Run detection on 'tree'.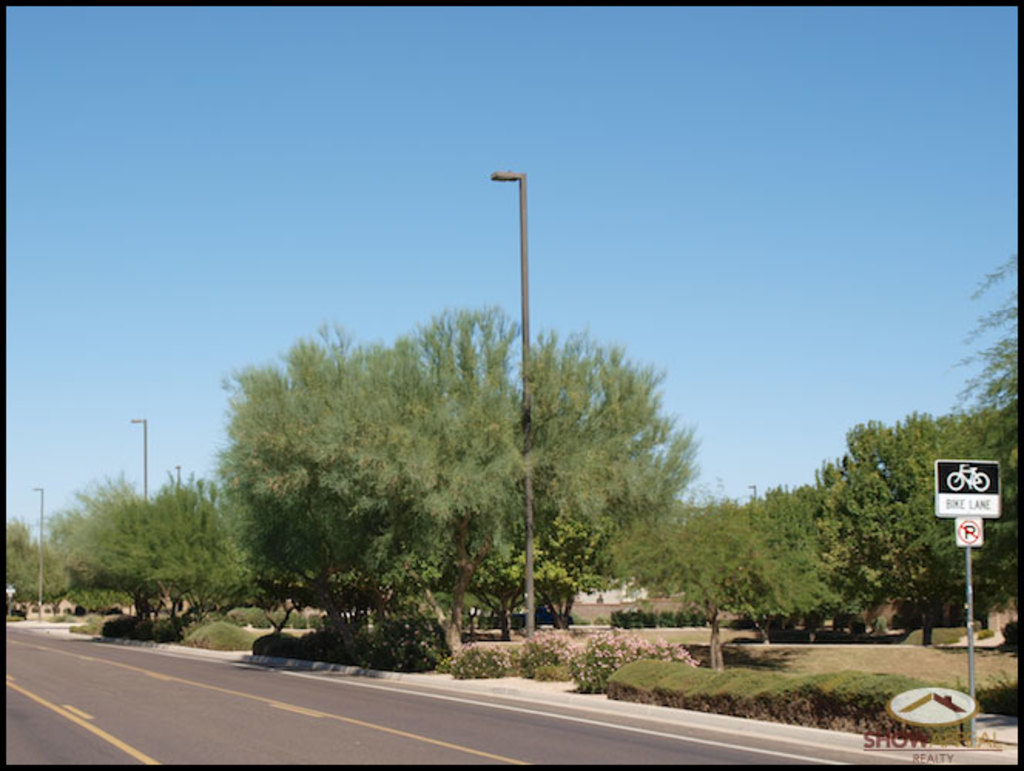
Result: rect(621, 476, 774, 671).
